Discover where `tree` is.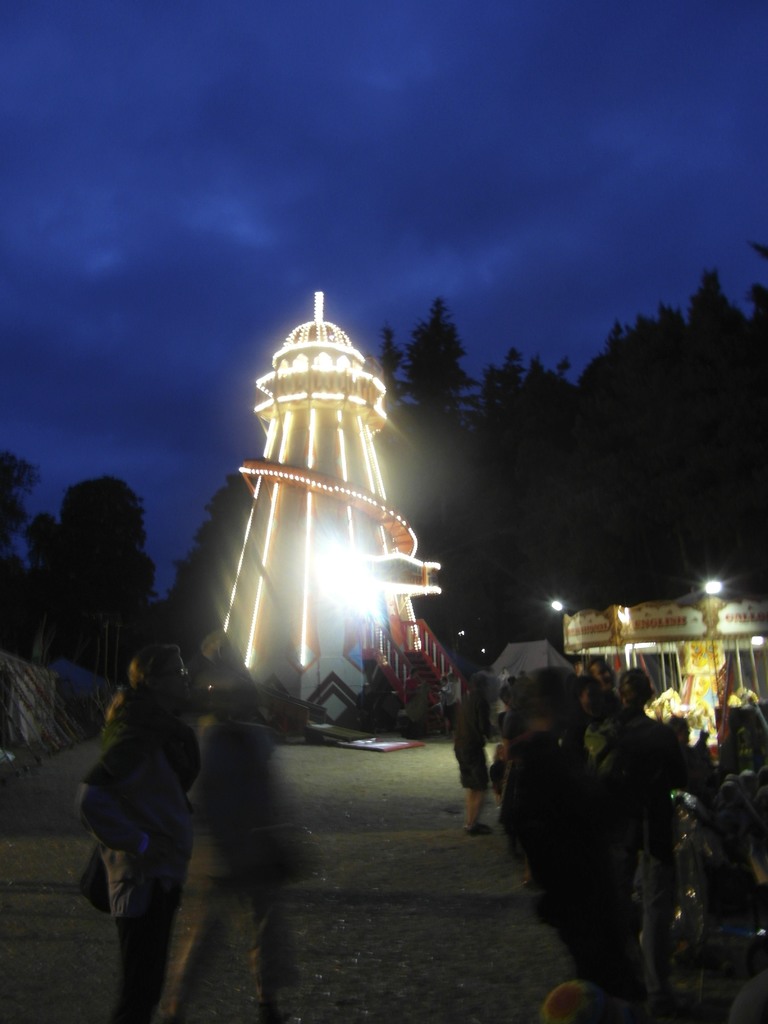
Discovered at x1=23, y1=469, x2=159, y2=657.
